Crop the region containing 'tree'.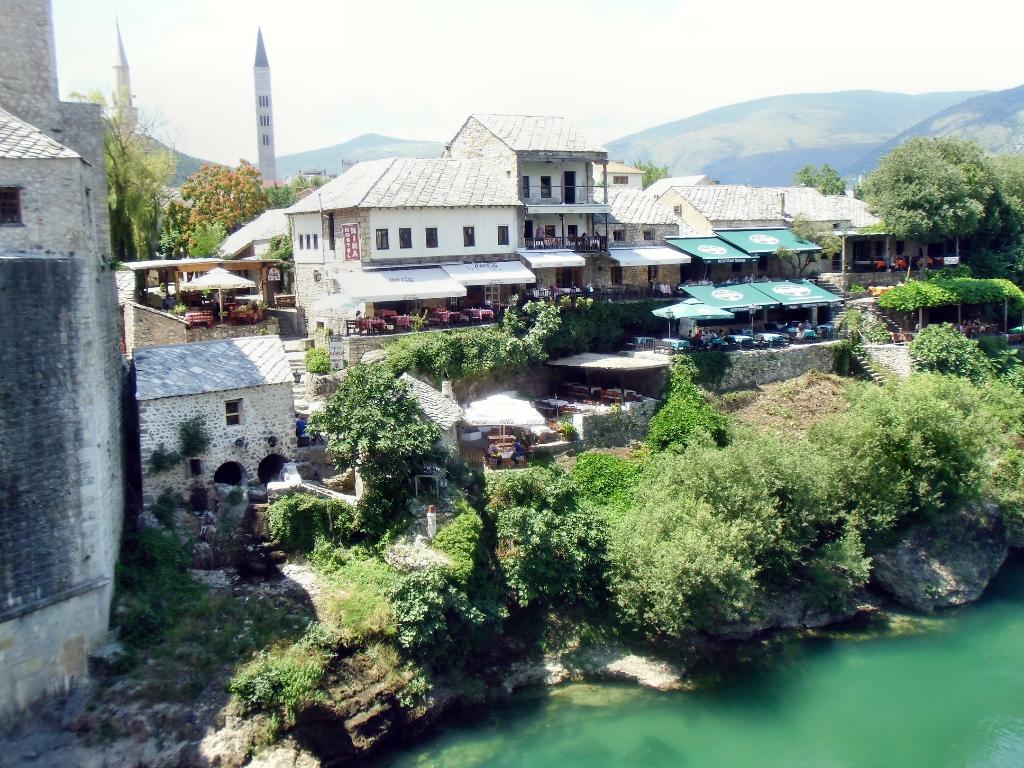
Crop region: crop(294, 326, 458, 548).
